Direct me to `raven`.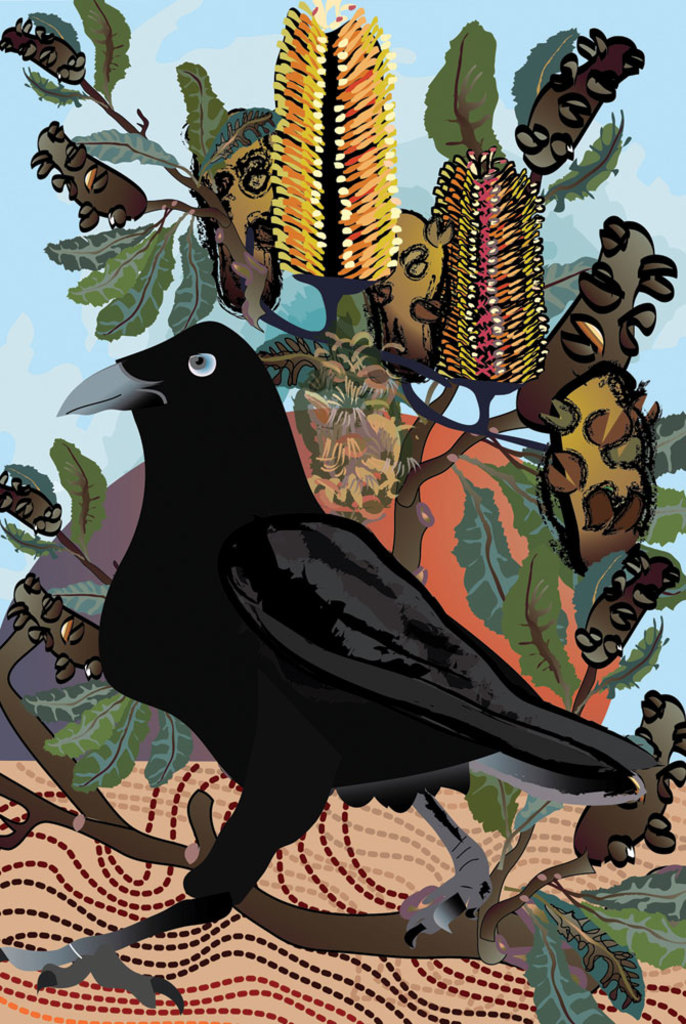
Direction: [left=70, top=344, right=629, bottom=892].
